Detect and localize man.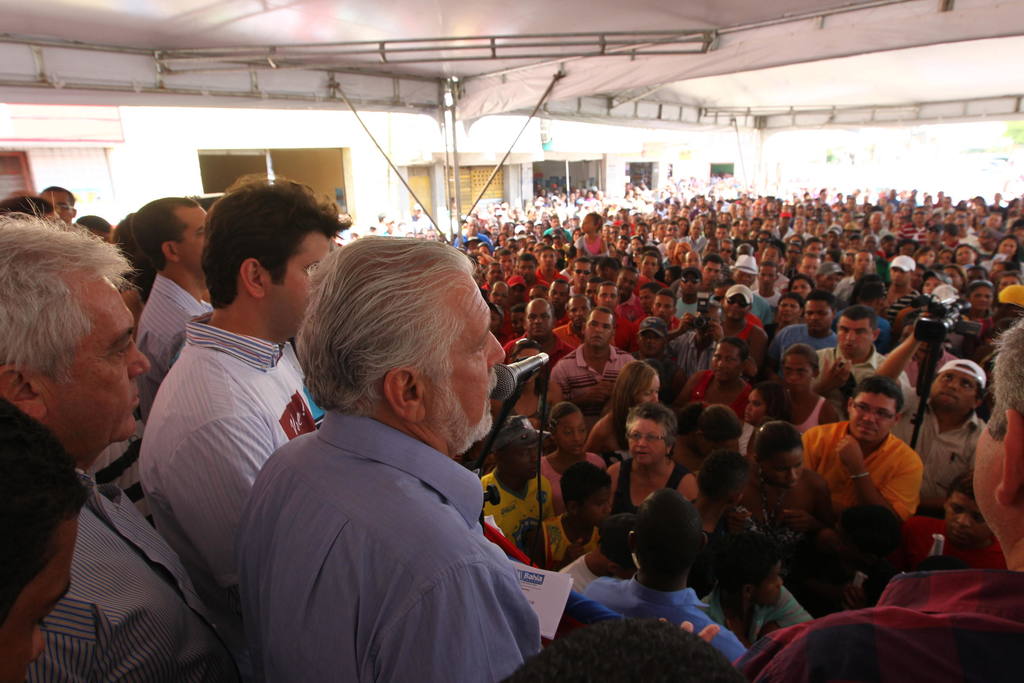
Localized at box(140, 173, 317, 617).
